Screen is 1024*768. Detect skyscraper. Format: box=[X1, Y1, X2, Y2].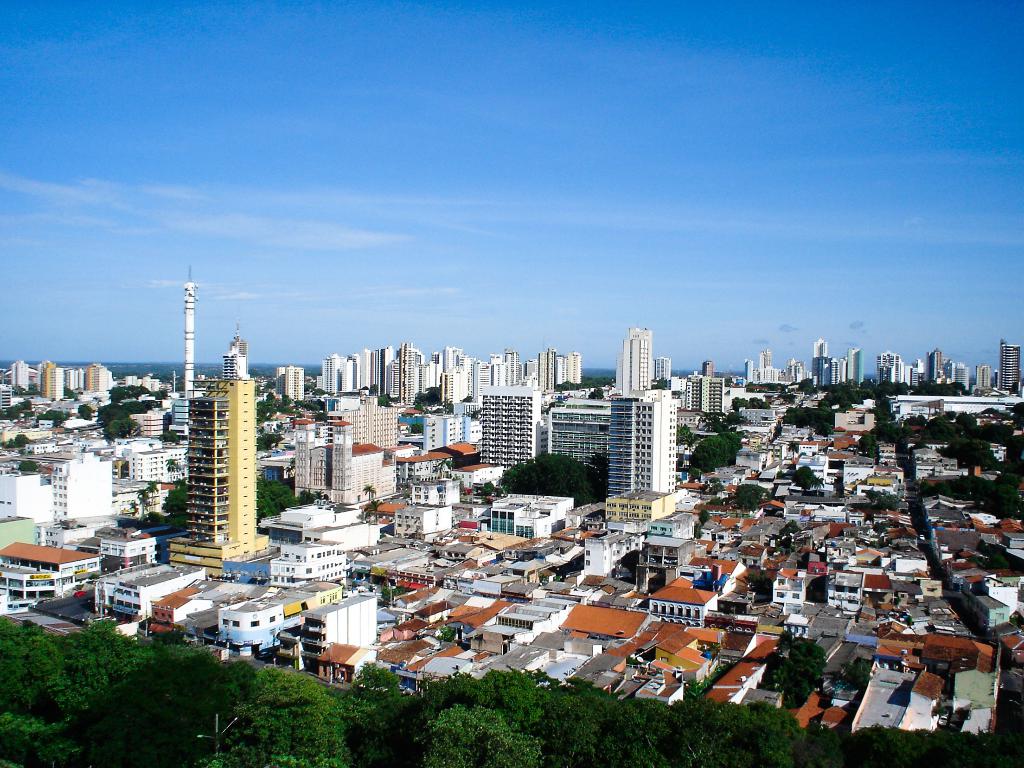
box=[677, 378, 725, 420].
